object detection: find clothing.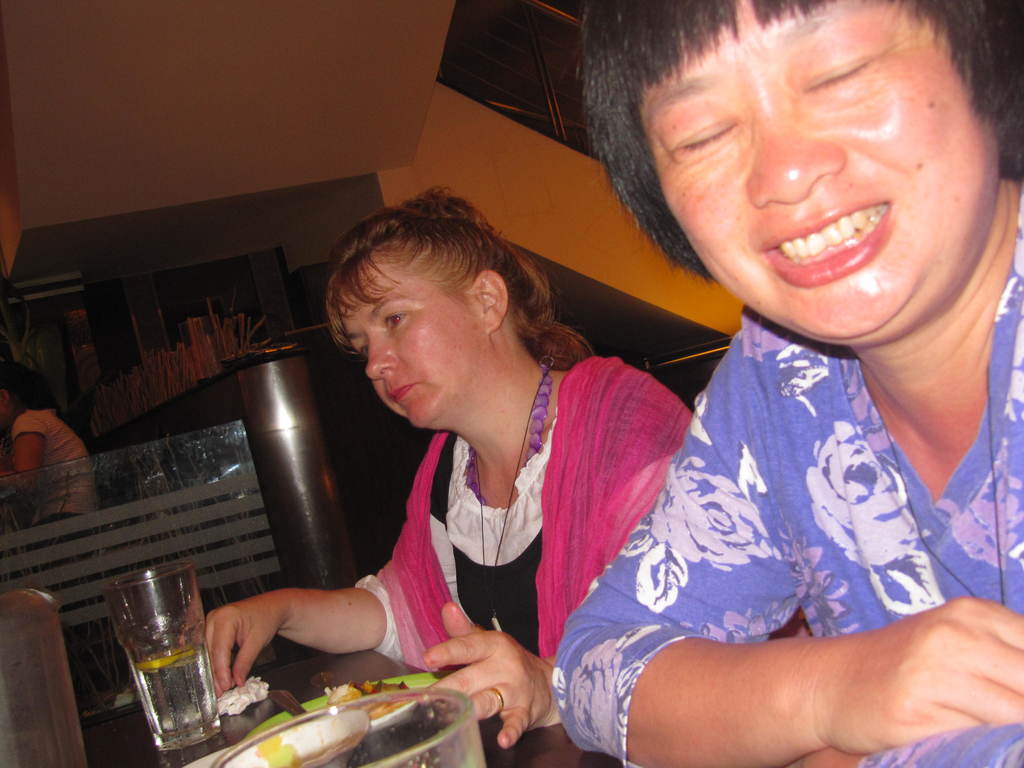
<bbox>551, 186, 1023, 767</bbox>.
